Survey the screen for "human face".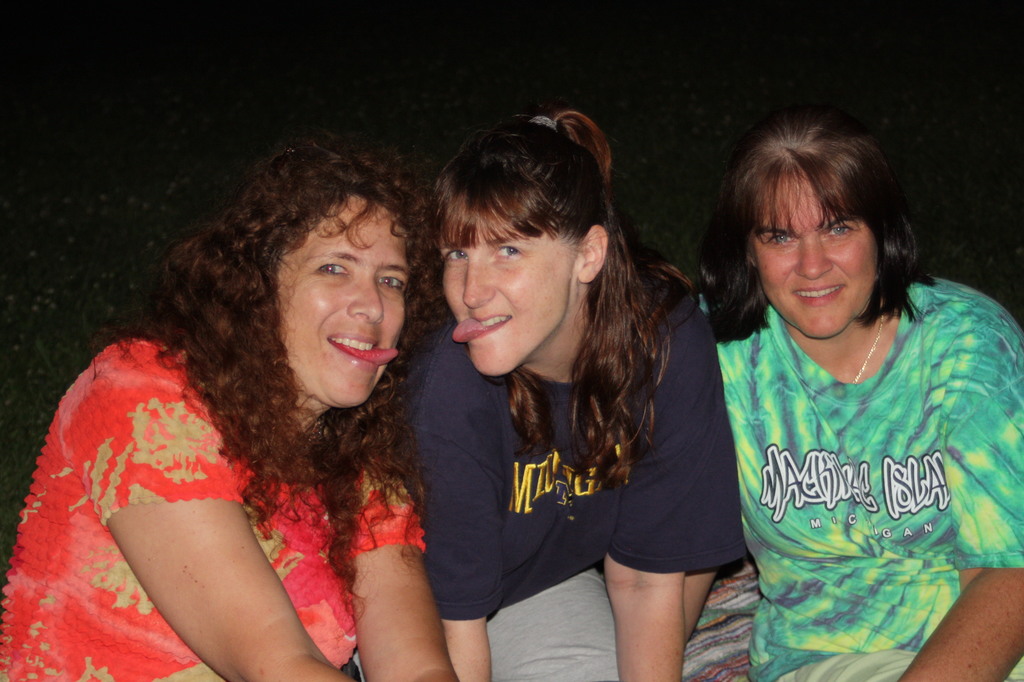
Survey found: bbox(278, 191, 408, 407).
